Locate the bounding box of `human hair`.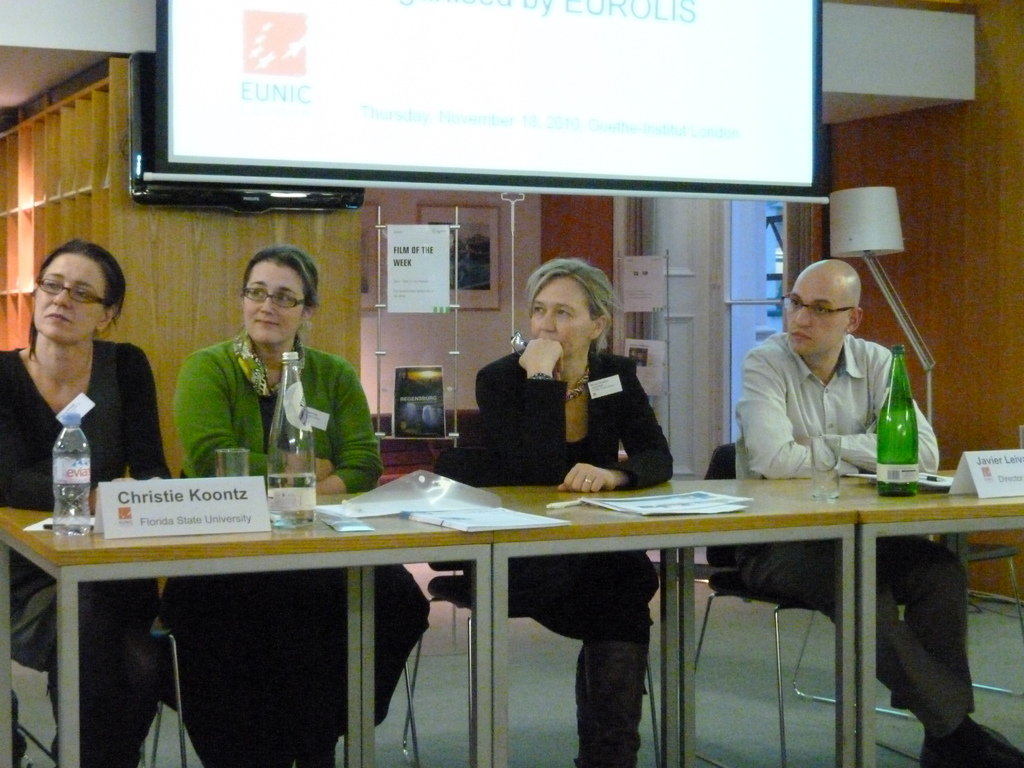
Bounding box: 520, 264, 614, 372.
